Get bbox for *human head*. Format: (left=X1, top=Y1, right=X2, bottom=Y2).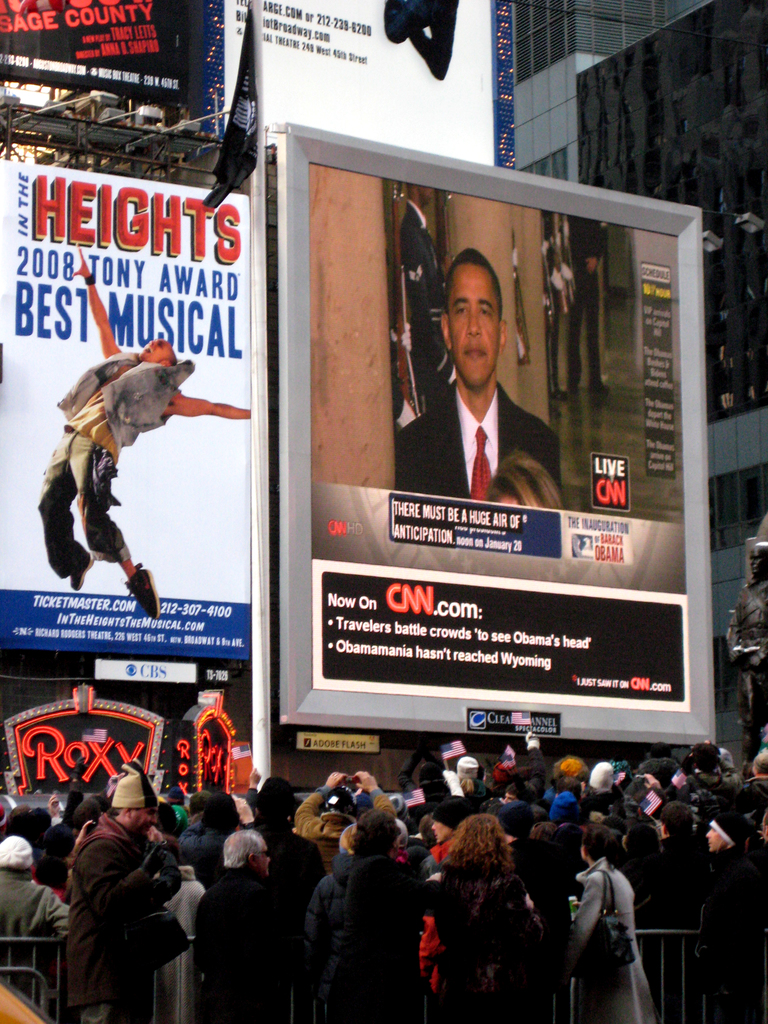
(left=430, top=797, right=470, bottom=849).
